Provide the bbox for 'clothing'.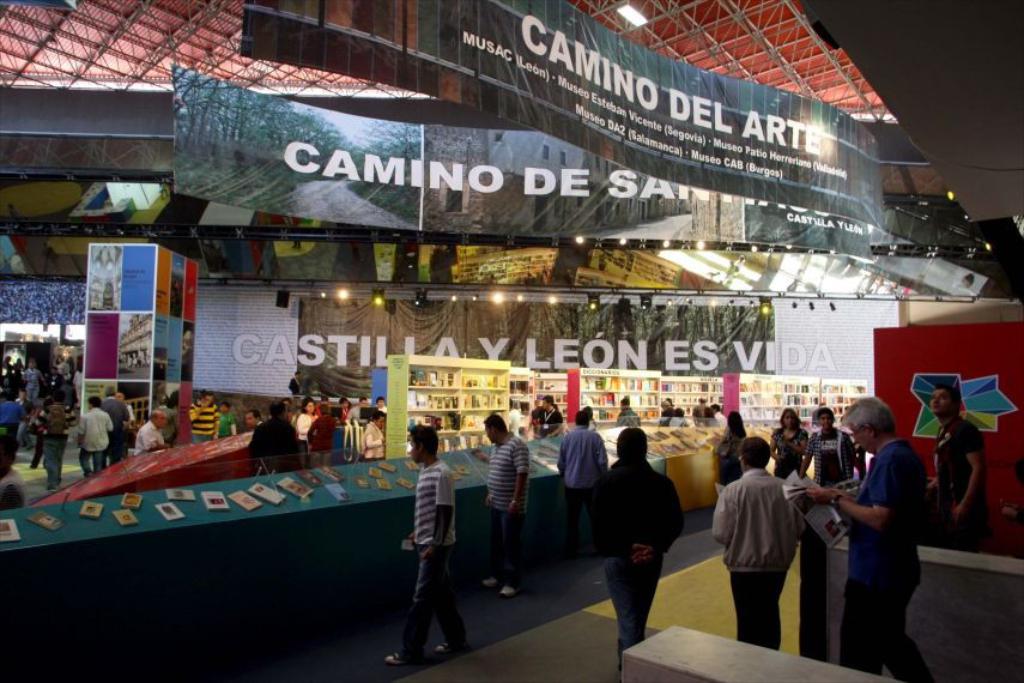
Rect(32, 405, 79, 466).
